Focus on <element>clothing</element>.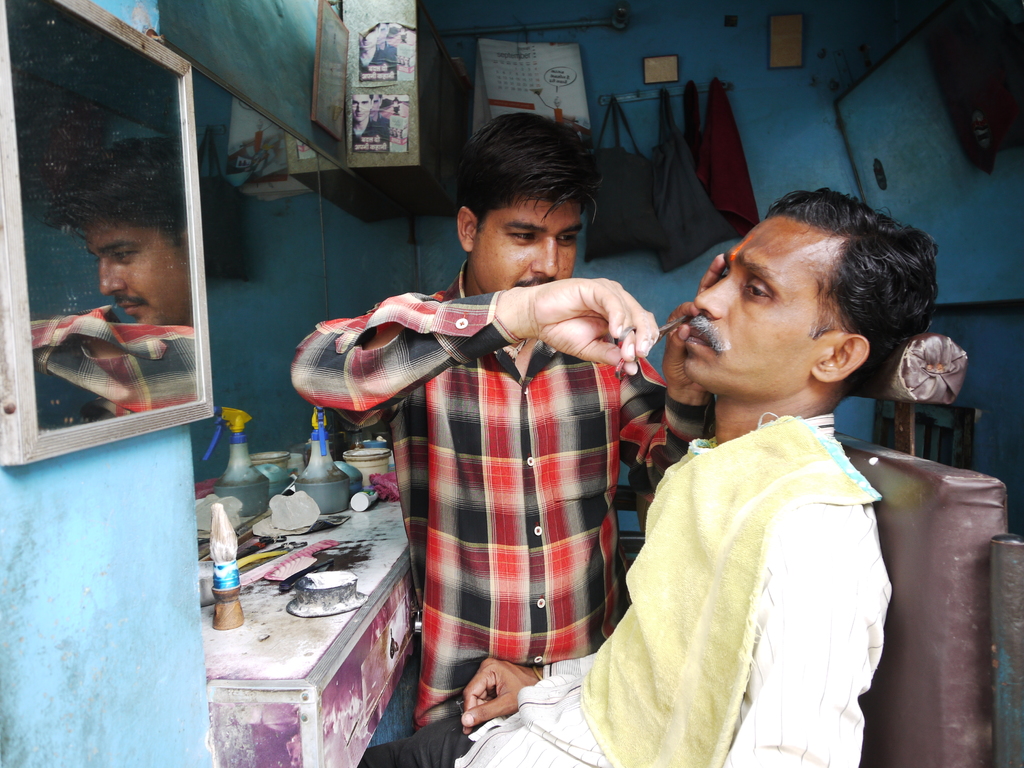
Focused at x1=358 y1=42 x2=397 y2=79.
